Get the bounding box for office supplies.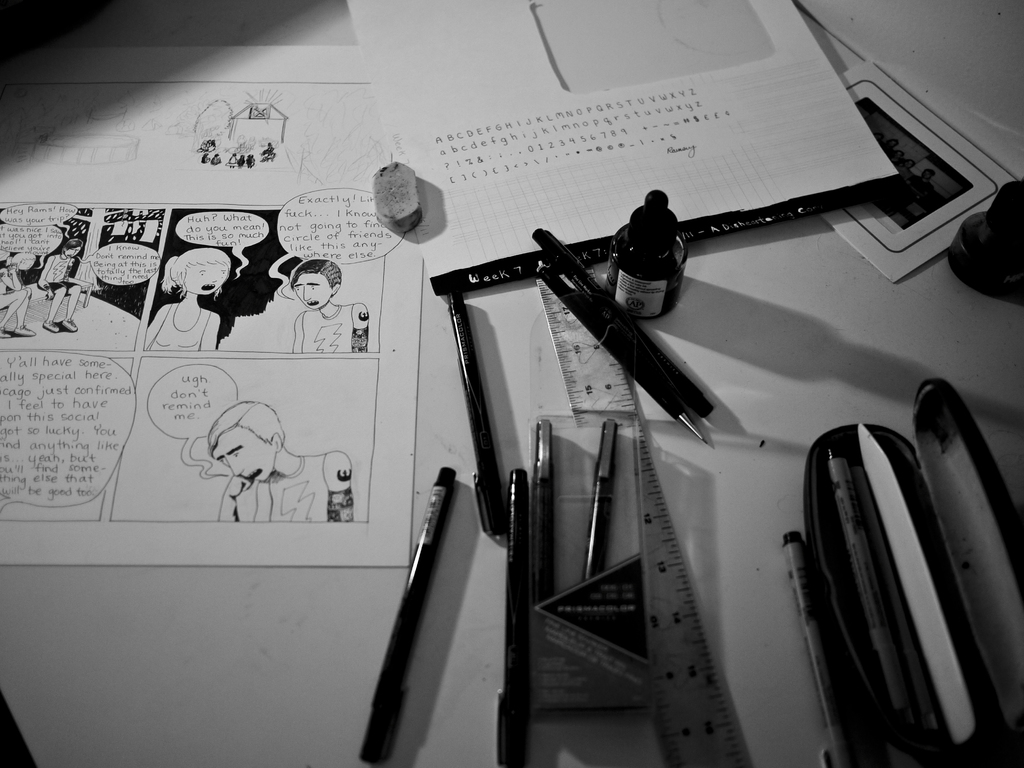
{"left": 532, "top": 227, "right": 714, "bottom": 415}.
